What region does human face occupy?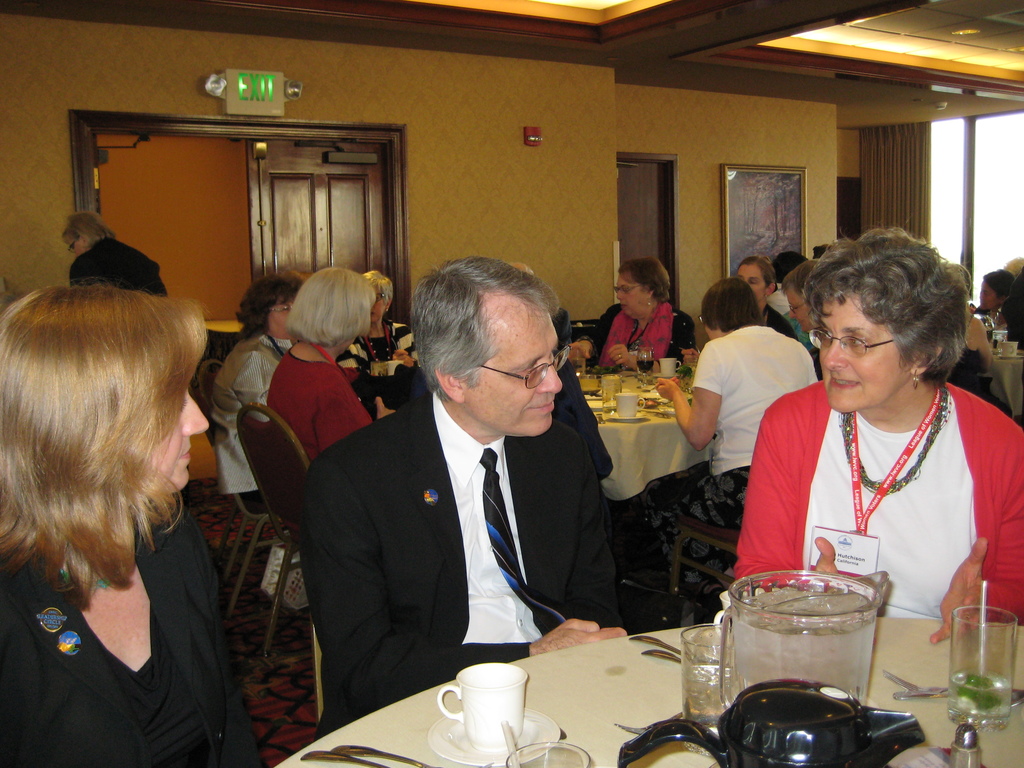
rect(979, 274, 996, 306).
